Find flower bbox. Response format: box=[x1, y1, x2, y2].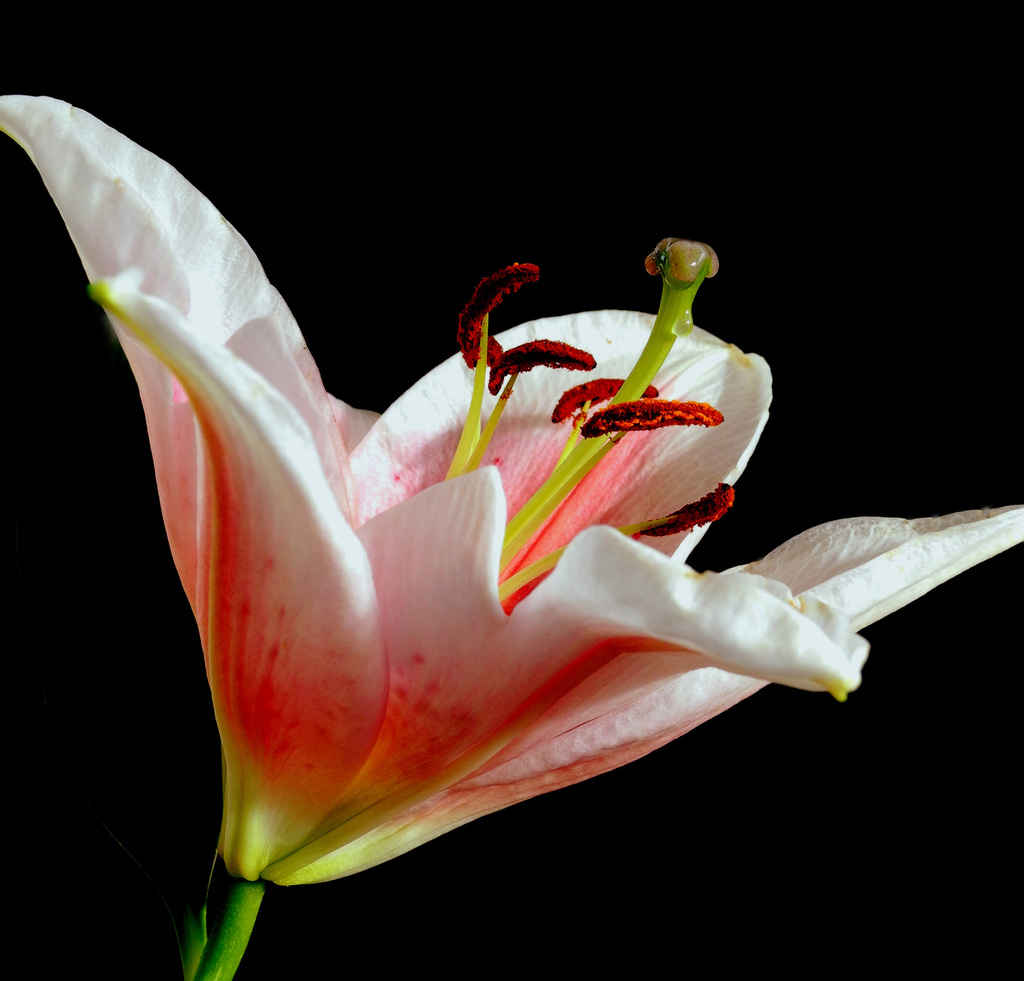
box=[29, 131, 937, 905].
